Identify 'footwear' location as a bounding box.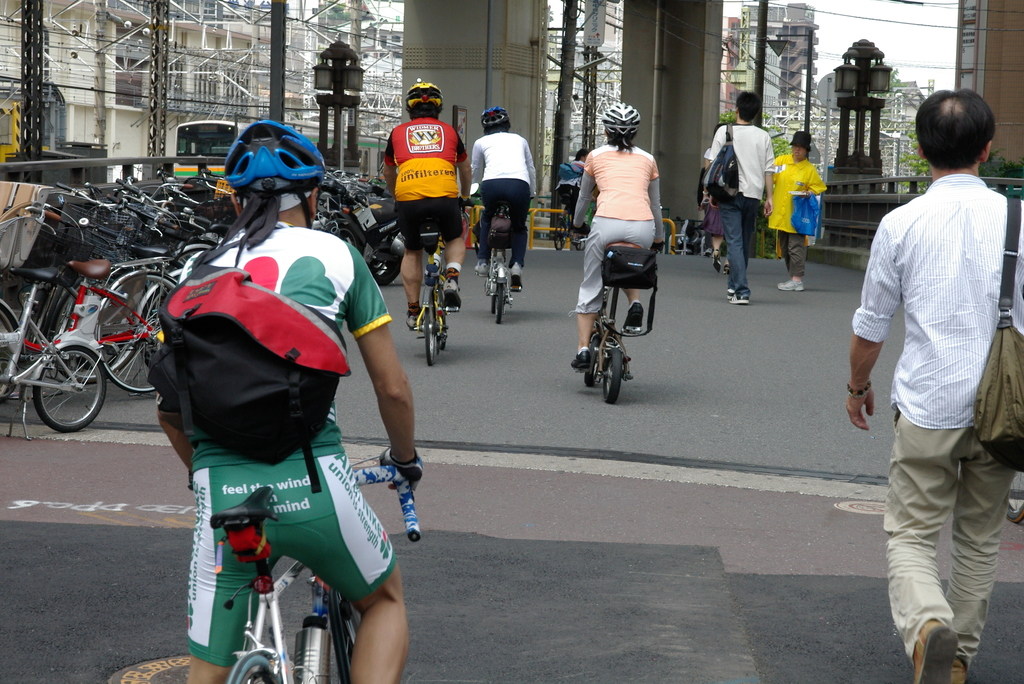
crop(568, 348, 592, 371).
